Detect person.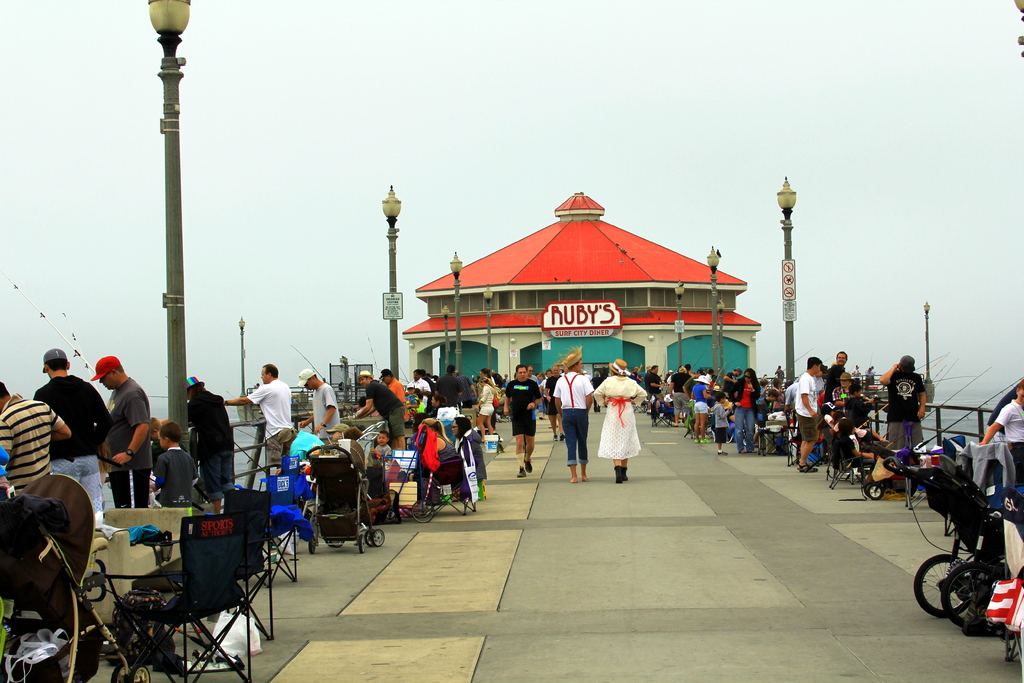
Detected at <box>31,349,111,513</box>.
